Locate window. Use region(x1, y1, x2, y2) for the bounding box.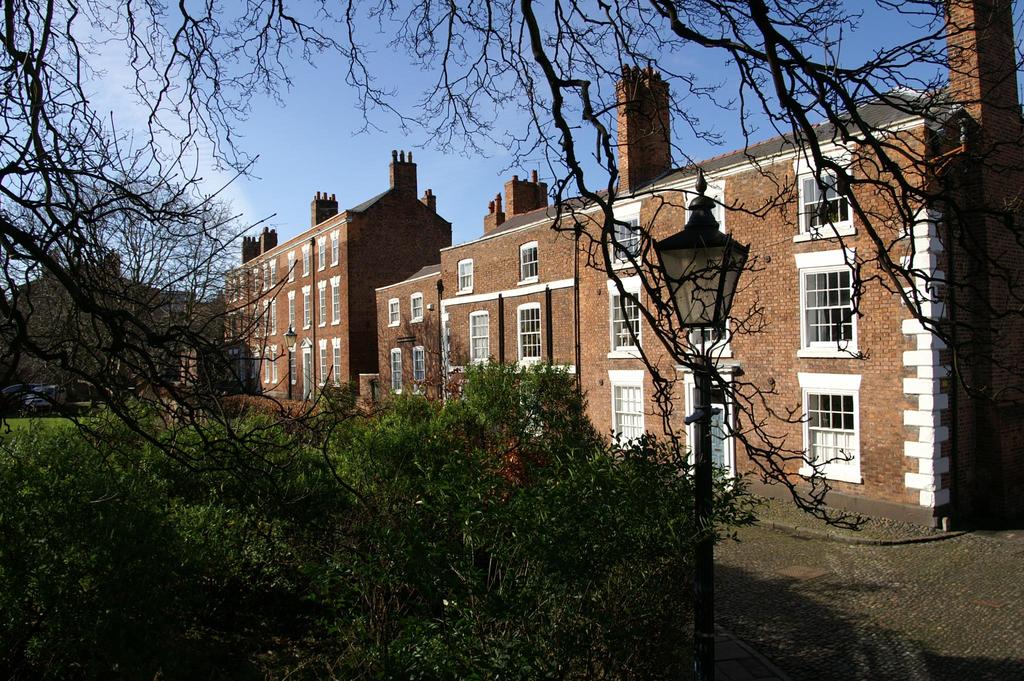
region(406, 293, 426, 322).
